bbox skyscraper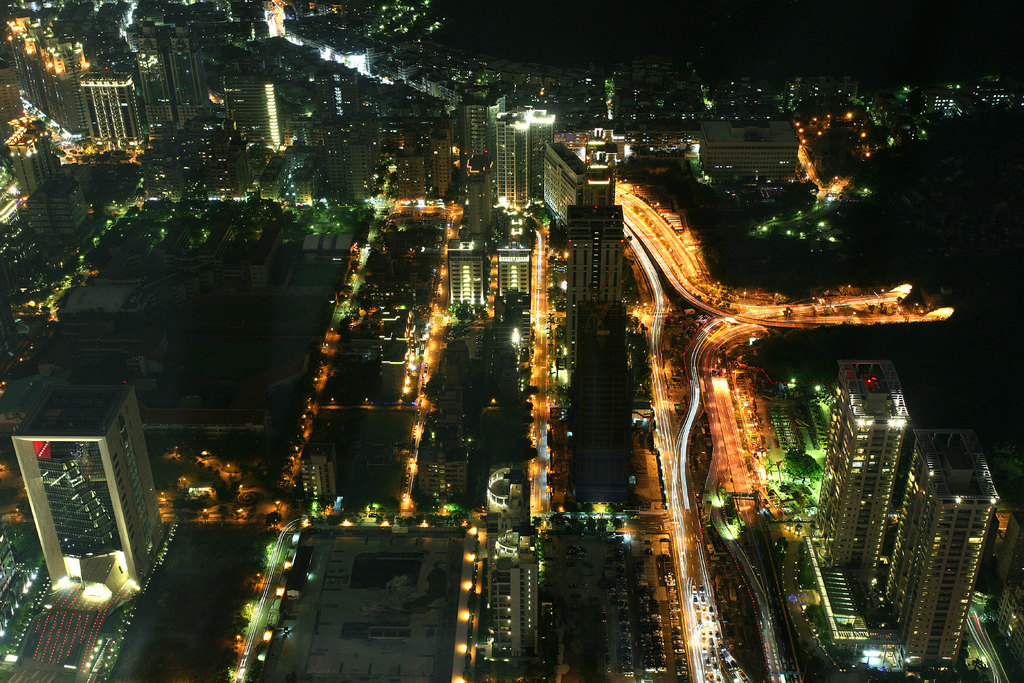
crop(835, 361, 912, 567)
